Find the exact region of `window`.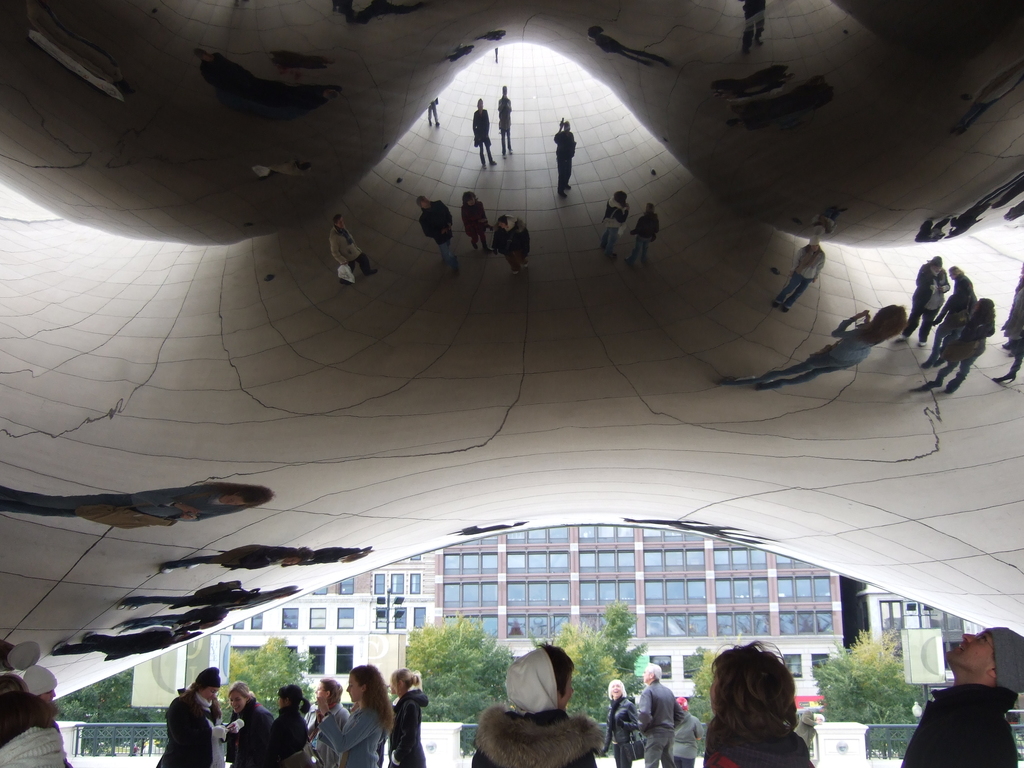
Exact region: pyautogui.locateOnScreen(578, 581, 637, 607).
